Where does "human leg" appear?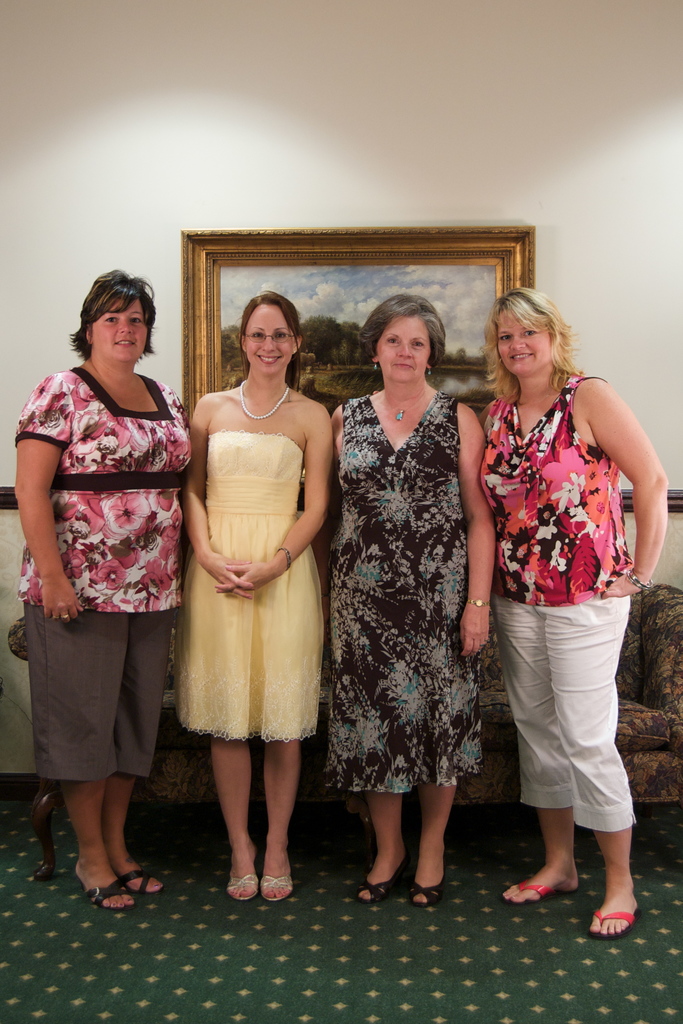
Appears at 176,569,246,905.
